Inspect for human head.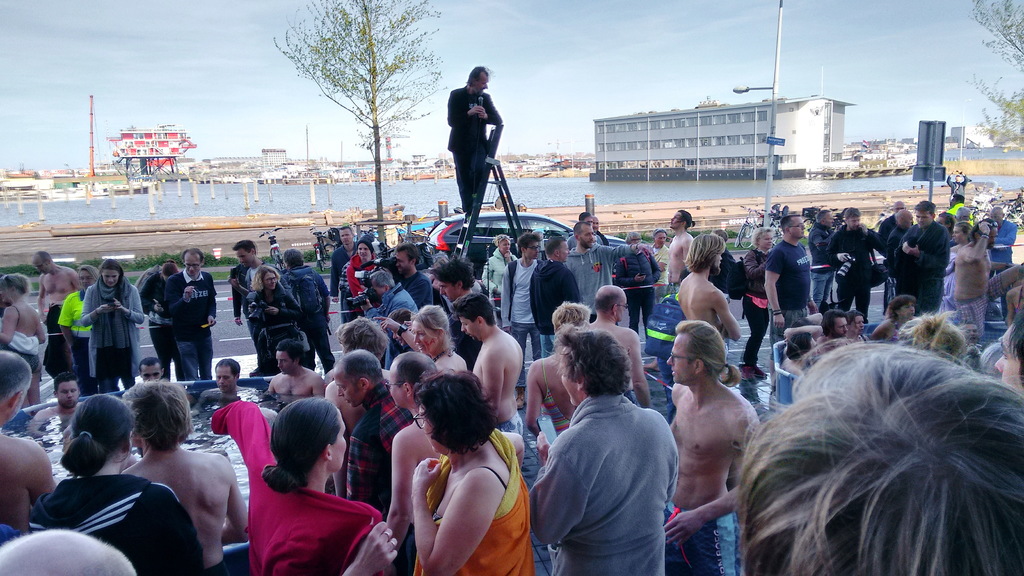
Inspection: [left=892, top=197, right=906, bottom=210].
